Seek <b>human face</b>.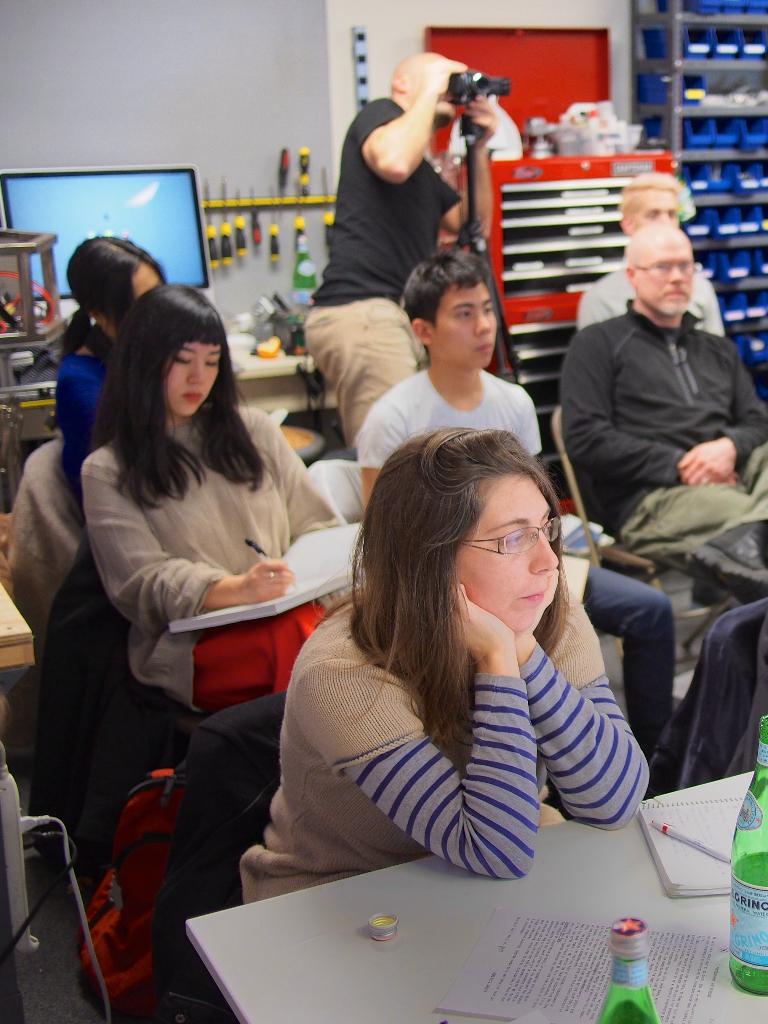
[left=447, top=476, right=559, bottom=632].
